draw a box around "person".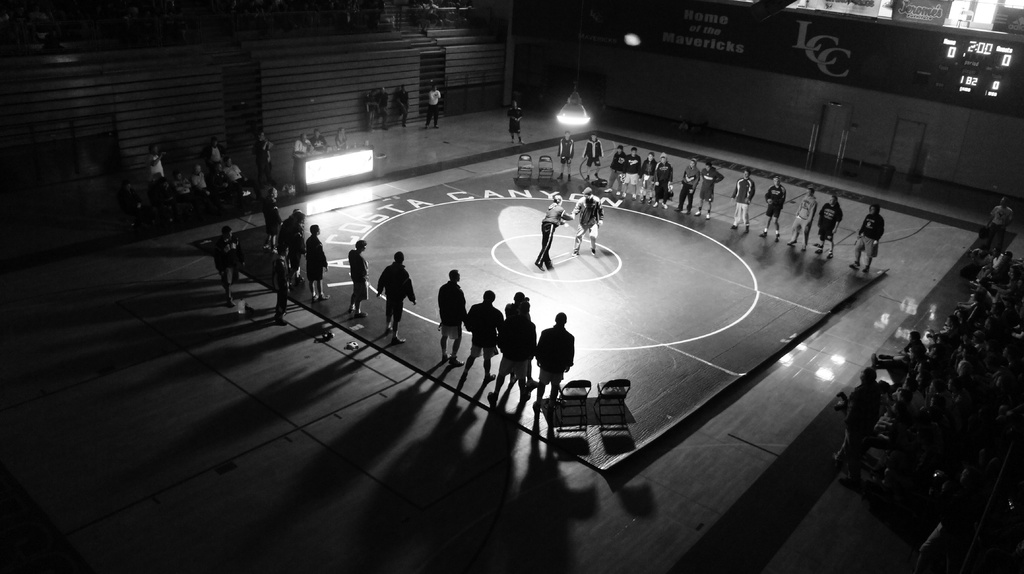
box=[556, 133, 580, 182].
